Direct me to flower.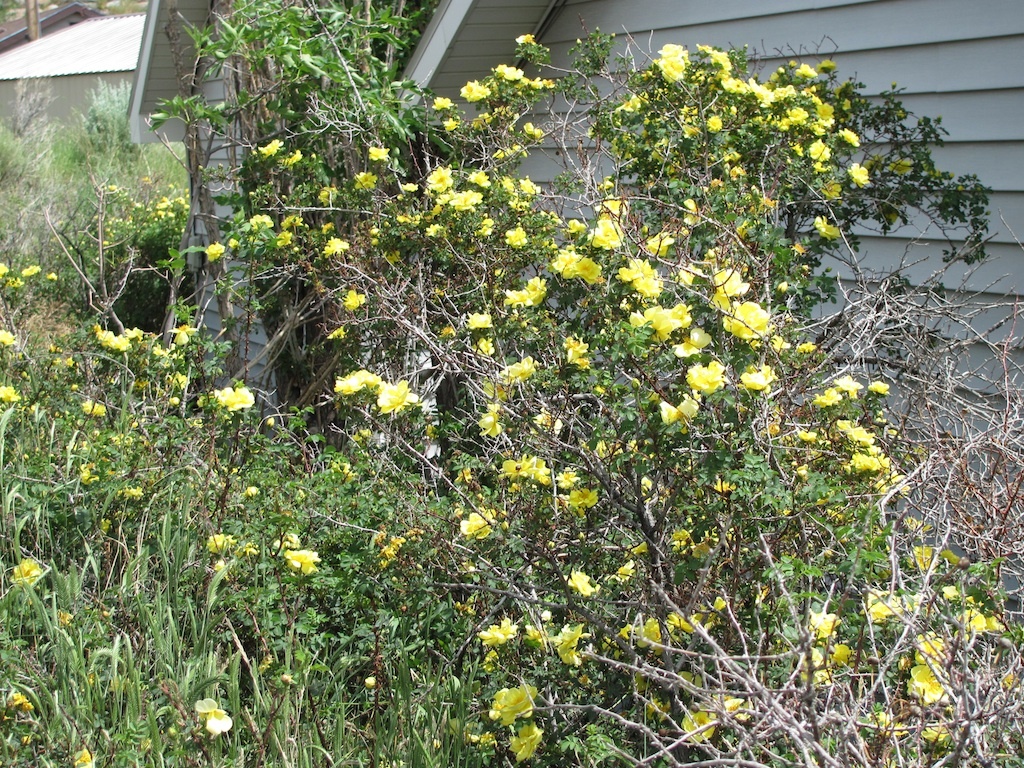
Direction: 493 680 541 719.
